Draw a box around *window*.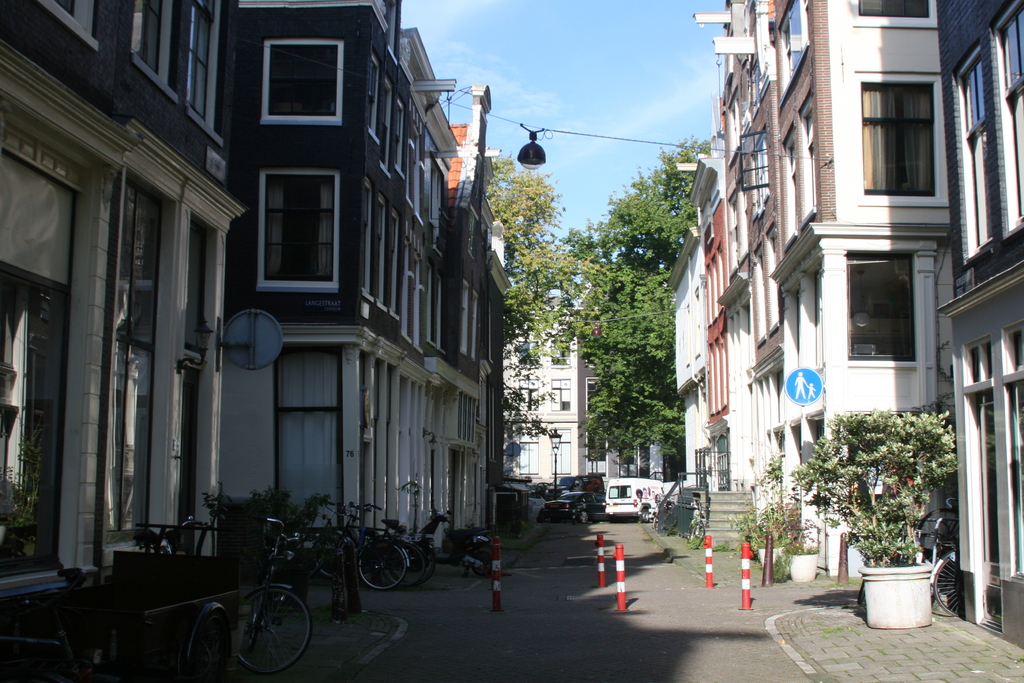
select_region(1010, 0, 1023, 219).
